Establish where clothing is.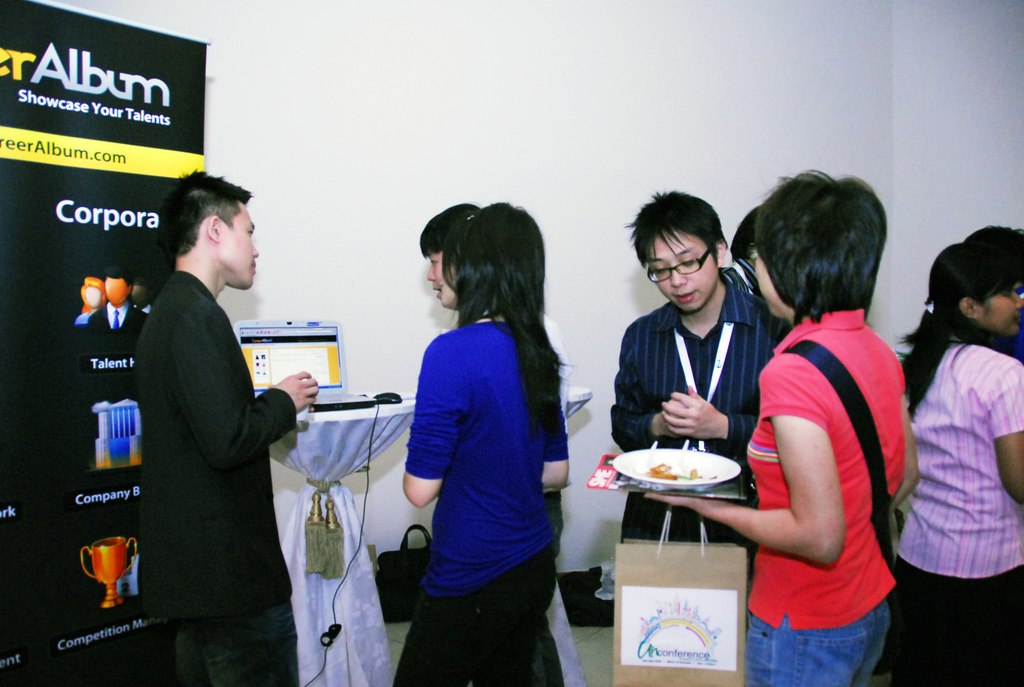
Established at (x1=604, y1=264, x2=795, y2=587).
